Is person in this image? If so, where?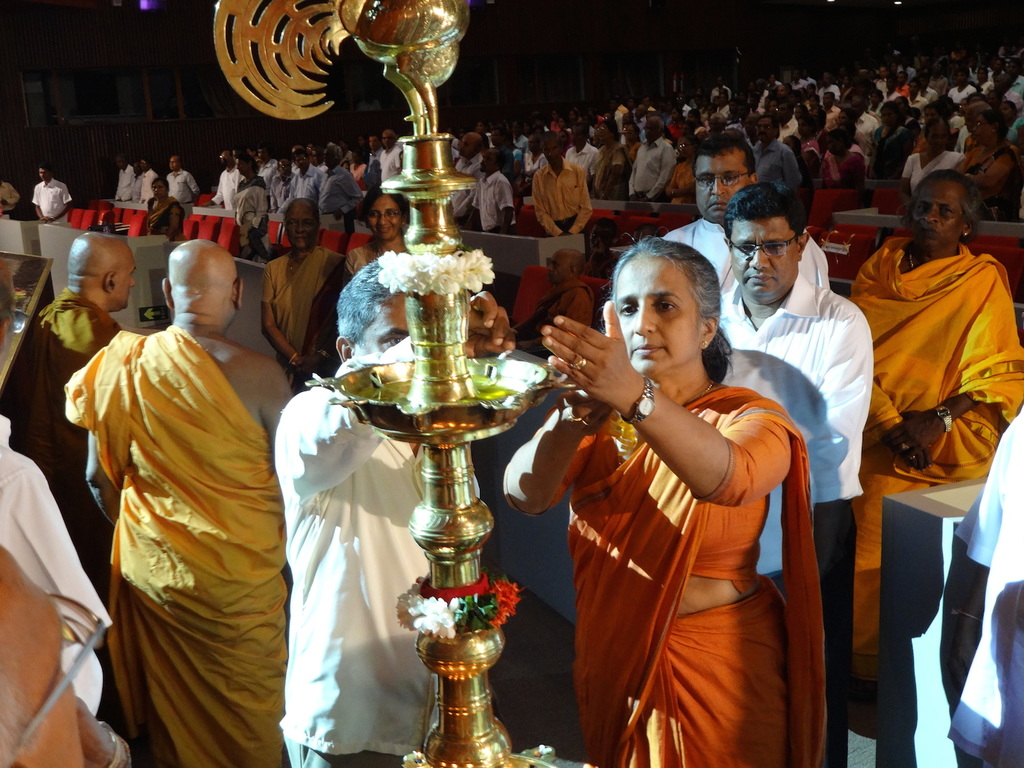
Yes, at 496,235,820,767.
